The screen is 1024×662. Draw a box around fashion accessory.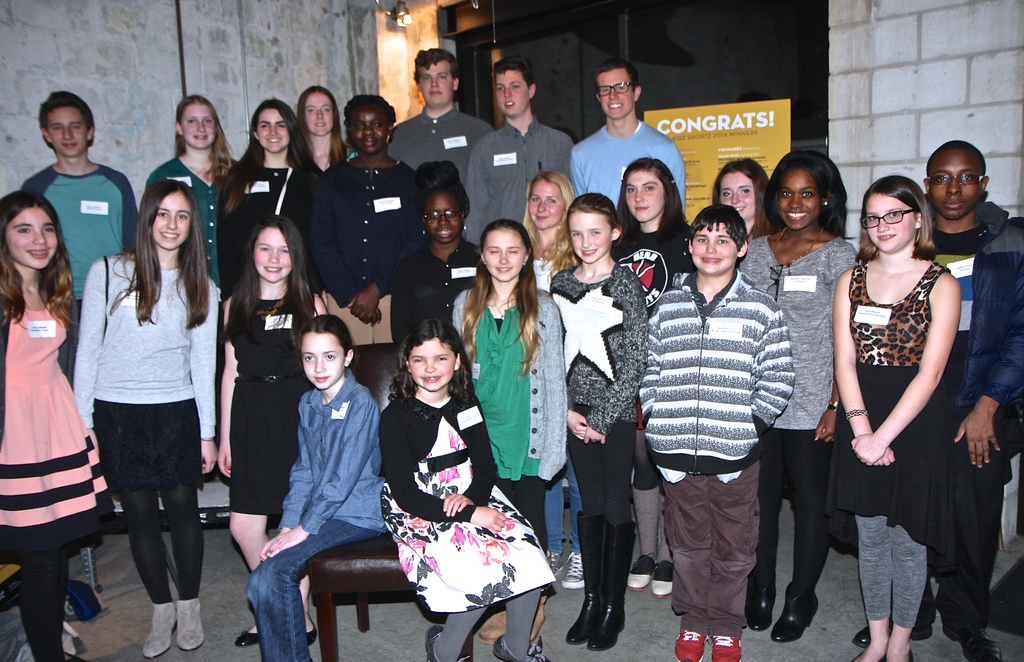
861/207/915/229.
